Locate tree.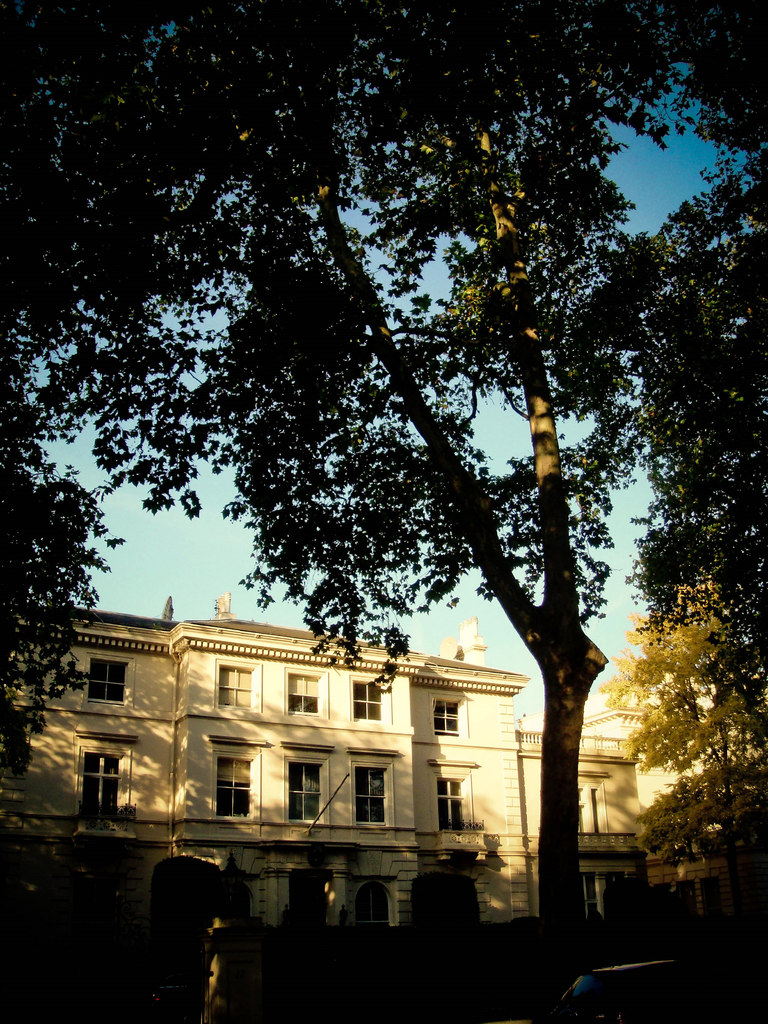
Bounding box: {"left": 595, "top": 581, "right": 767, "bottom": 865}.
